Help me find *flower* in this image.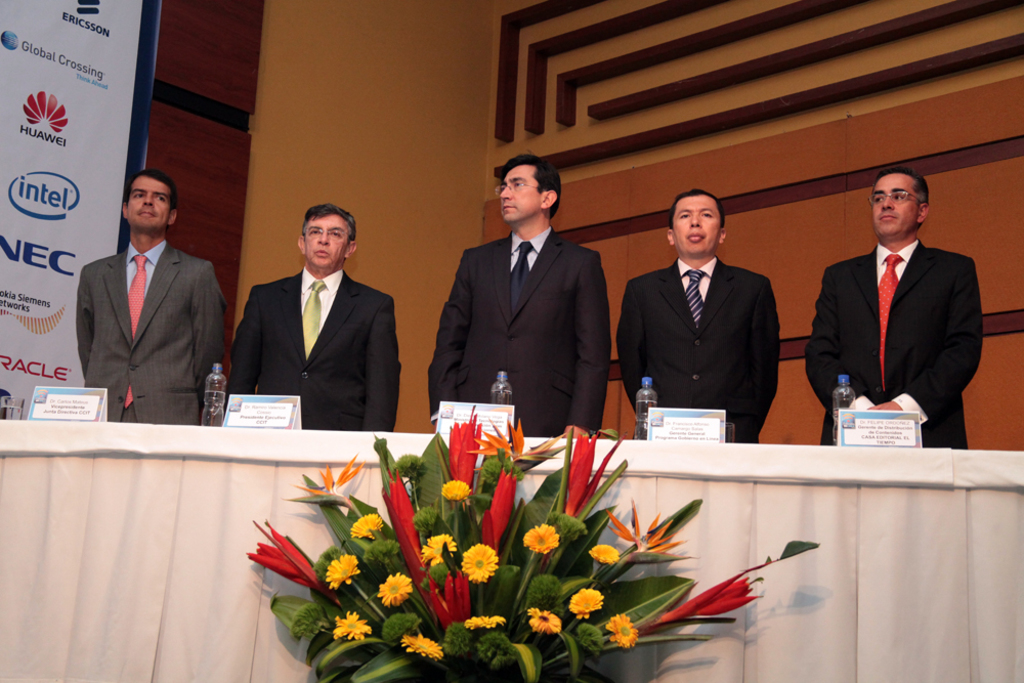
Found it: box=[466, 414, 561, 467].
